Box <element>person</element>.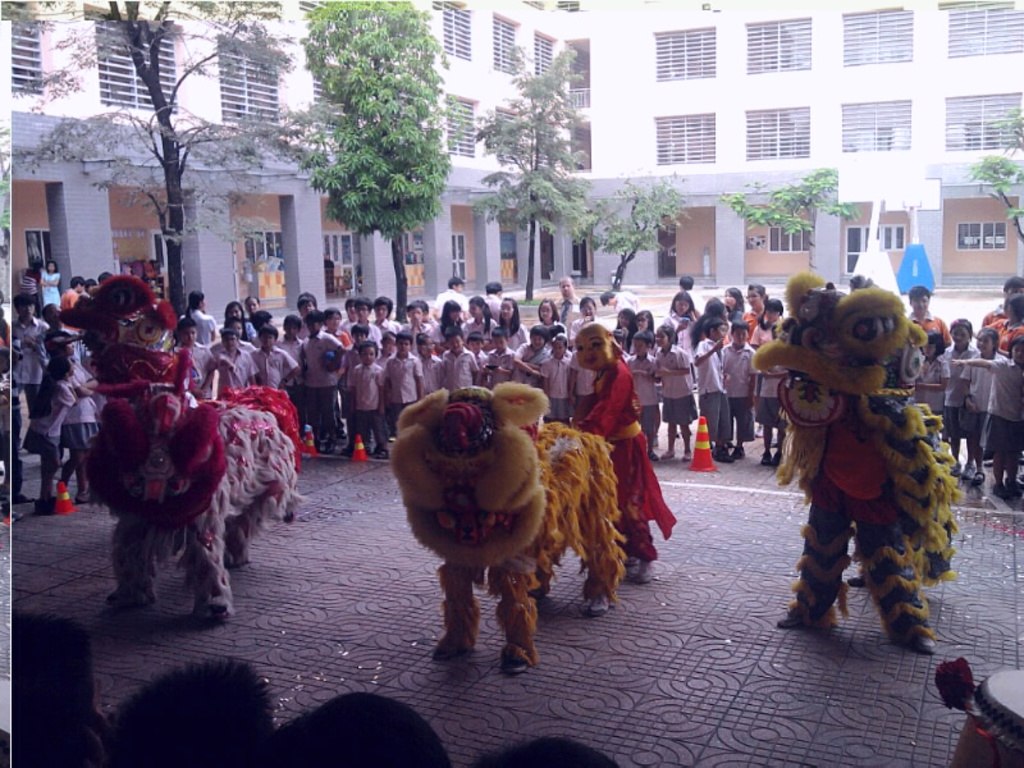
pyautogui.locateOnScreen(659, 285, 700, 342).
